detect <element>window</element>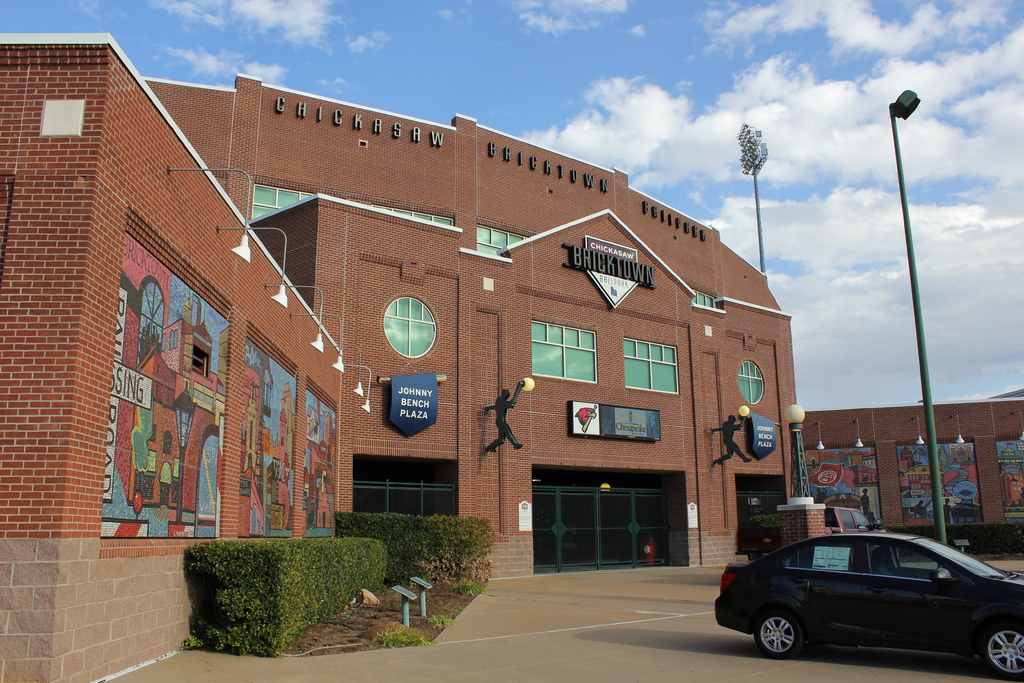
rect(996, 437, 1023, 520)
